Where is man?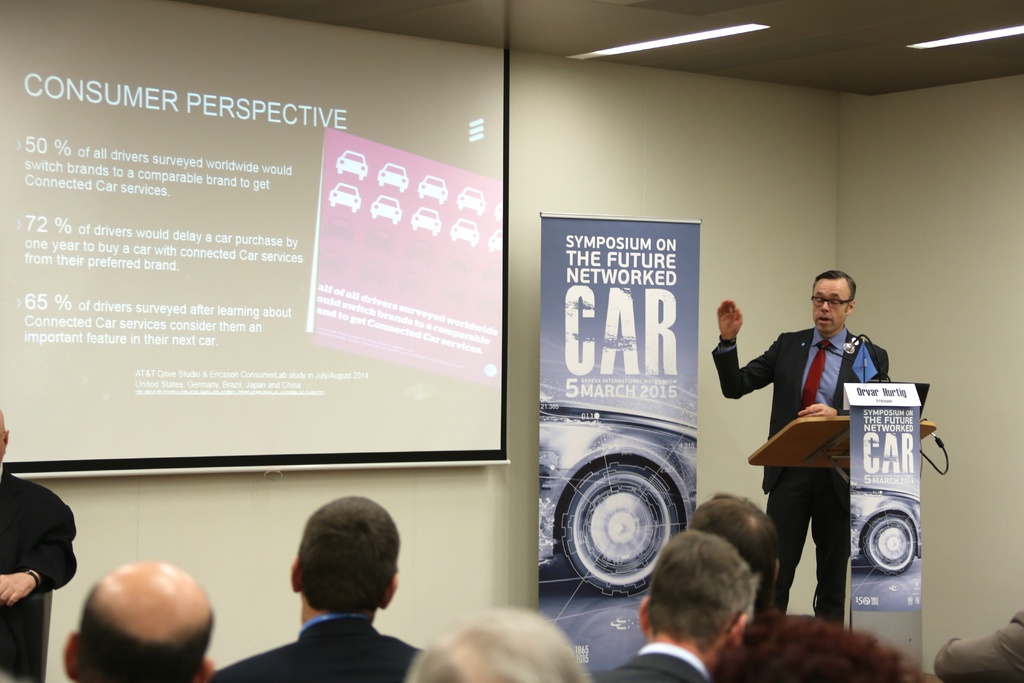
l=0, t=409, r=77, b=682.
